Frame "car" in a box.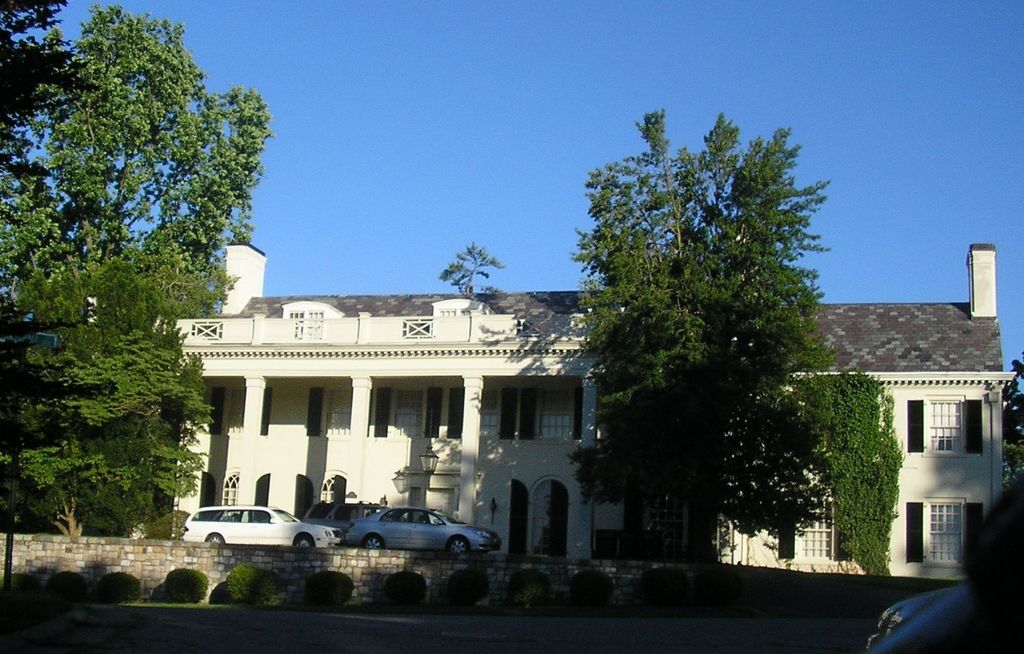
detection(871, 588, 960, 653).
